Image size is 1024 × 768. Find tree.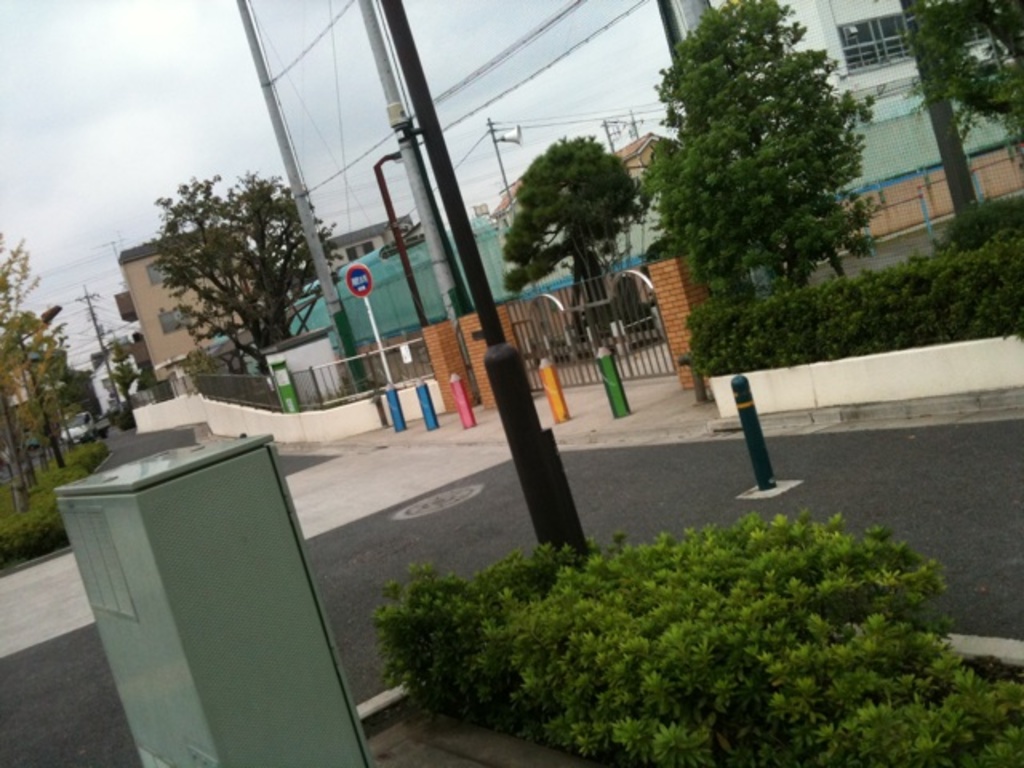
<bbox>635, 3, 882, 341</bbox>.
